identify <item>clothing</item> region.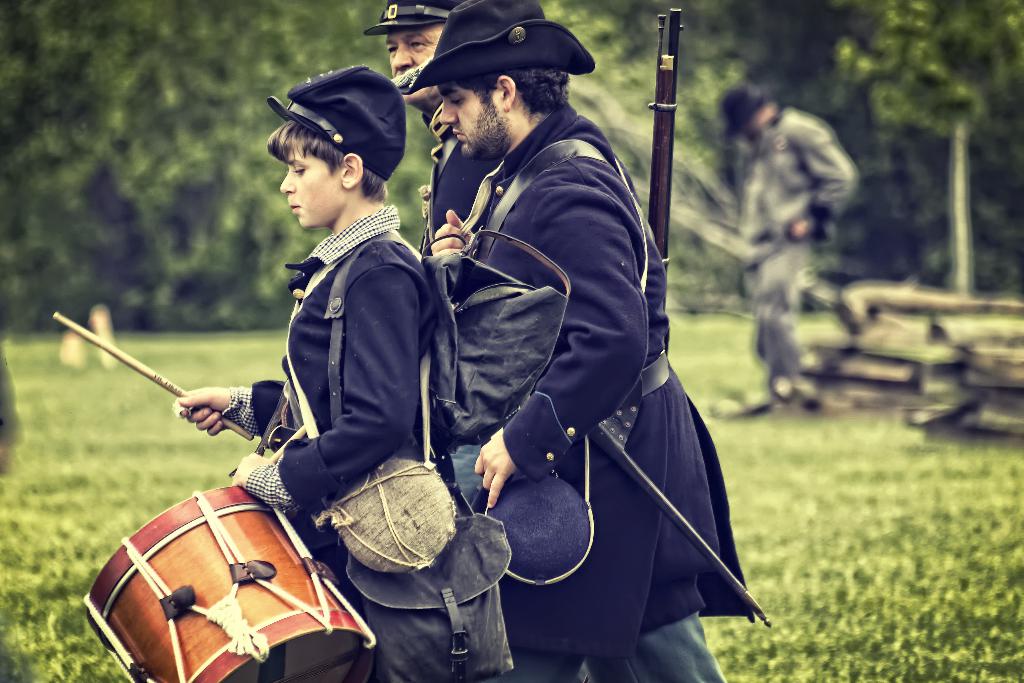
Region: {"left": 362, "top": 0, "right": 508, "bottom": 252}.
